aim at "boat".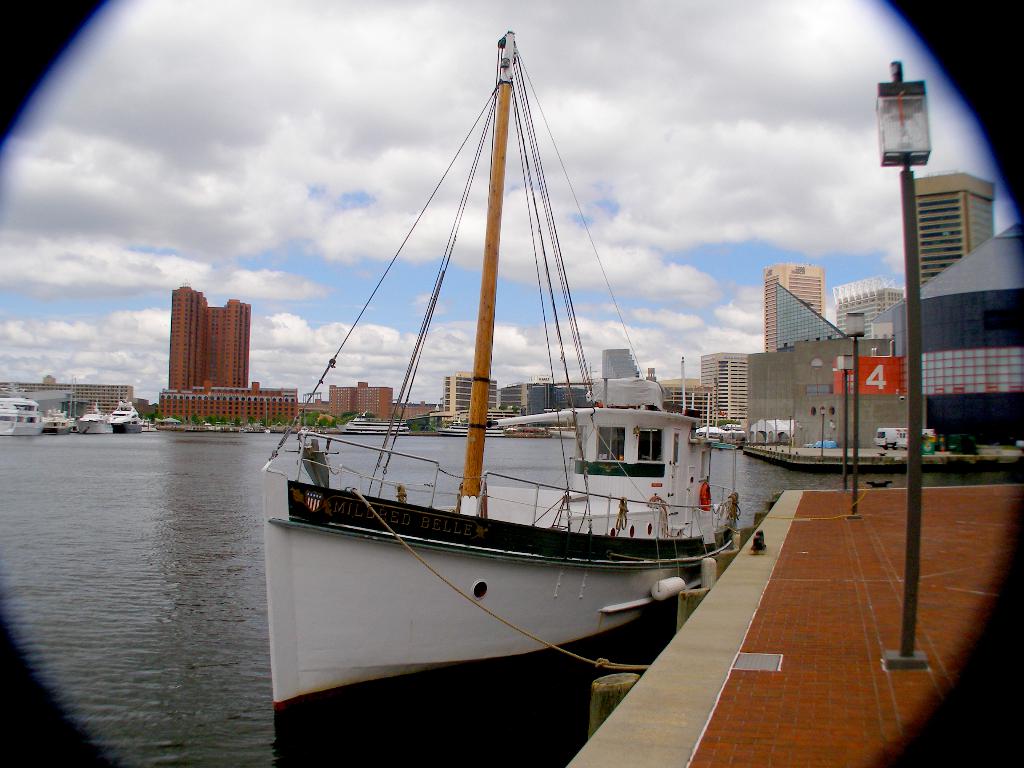
Aimed at x1=345, y1=415, x2=413, y2=435.
